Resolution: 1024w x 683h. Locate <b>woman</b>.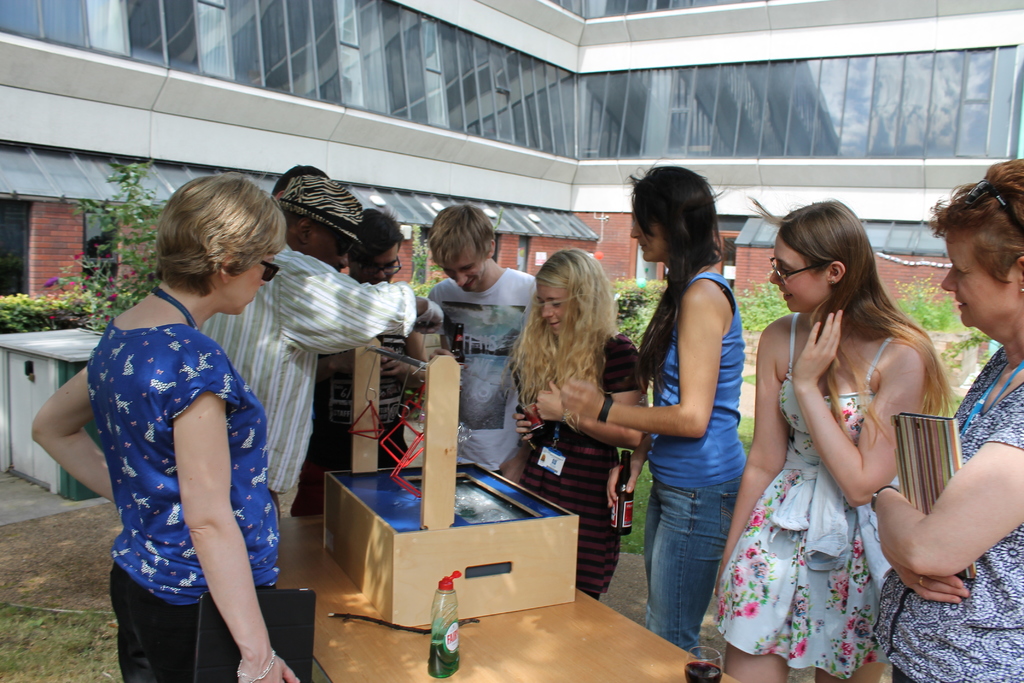
bbox=[534, 160, 746, 664].
